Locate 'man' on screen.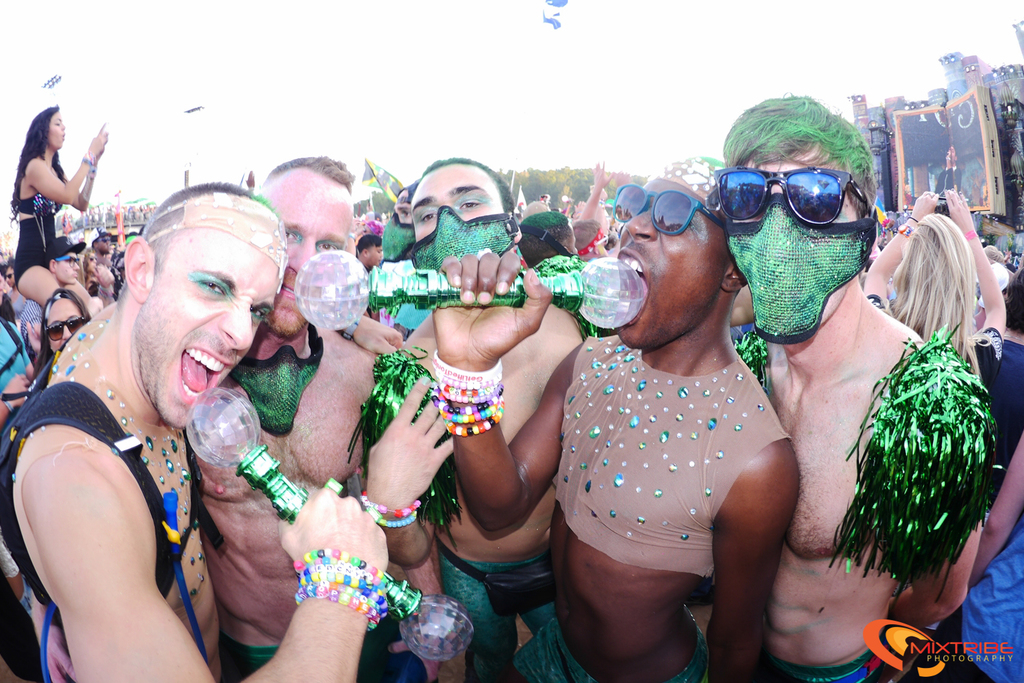
On screen at box=[182, 150, 412, 682].
